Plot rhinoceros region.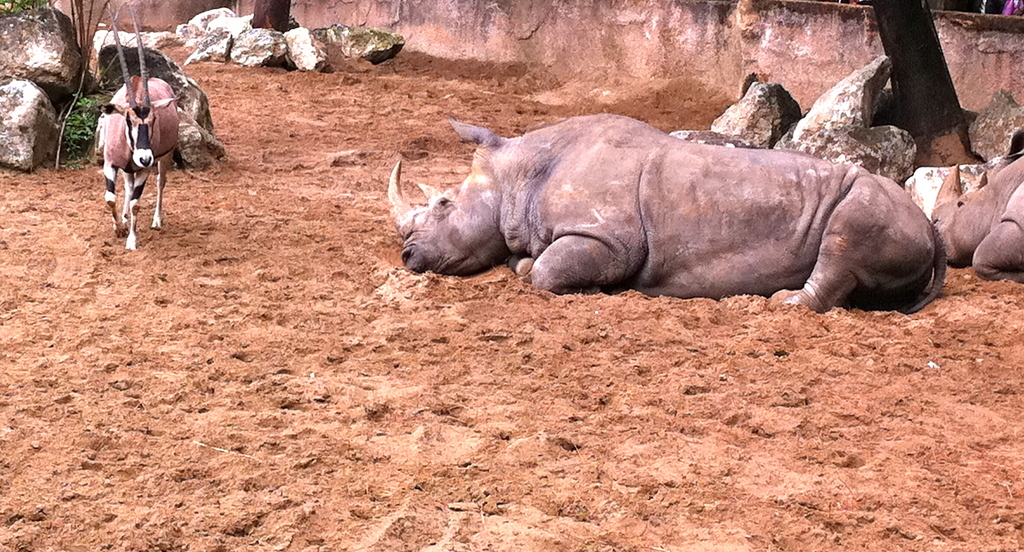
Plotted at [left=927, top=152, right=1023, bottom=286].
